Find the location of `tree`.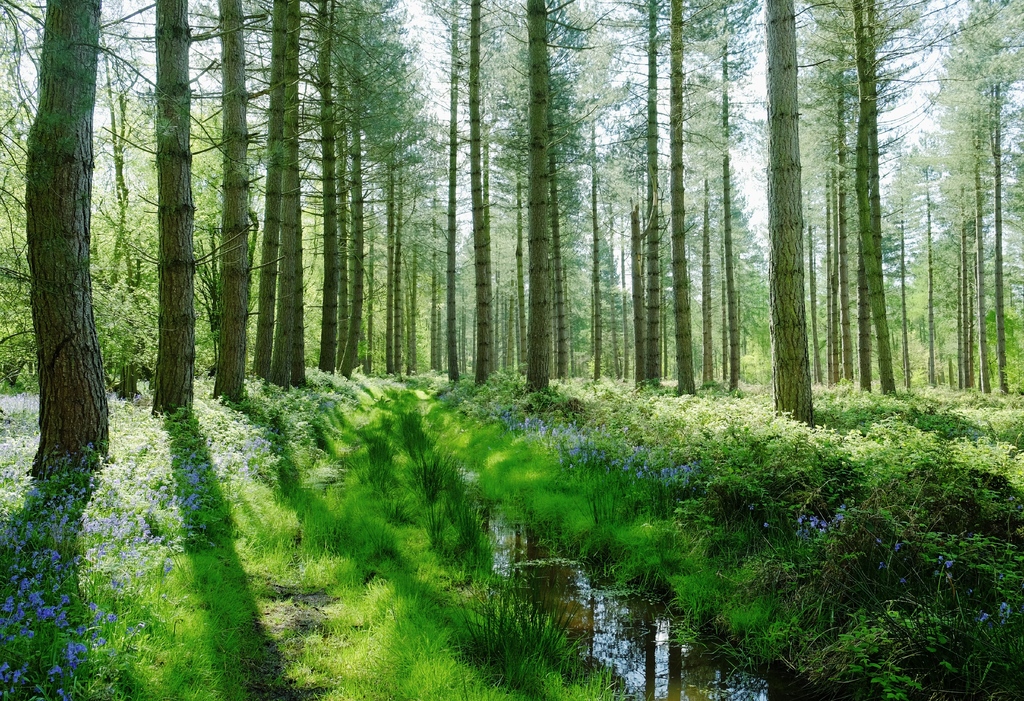
Location: rect(105, 0, 227, 416).
